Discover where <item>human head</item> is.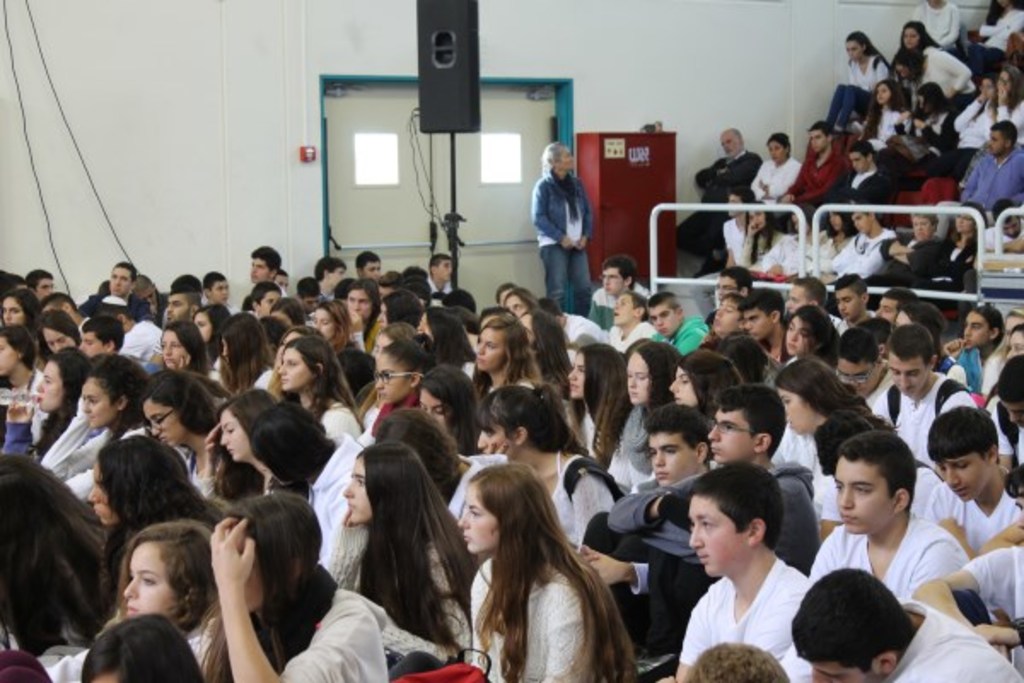
Discovered at (971, 75, 997, 104).
